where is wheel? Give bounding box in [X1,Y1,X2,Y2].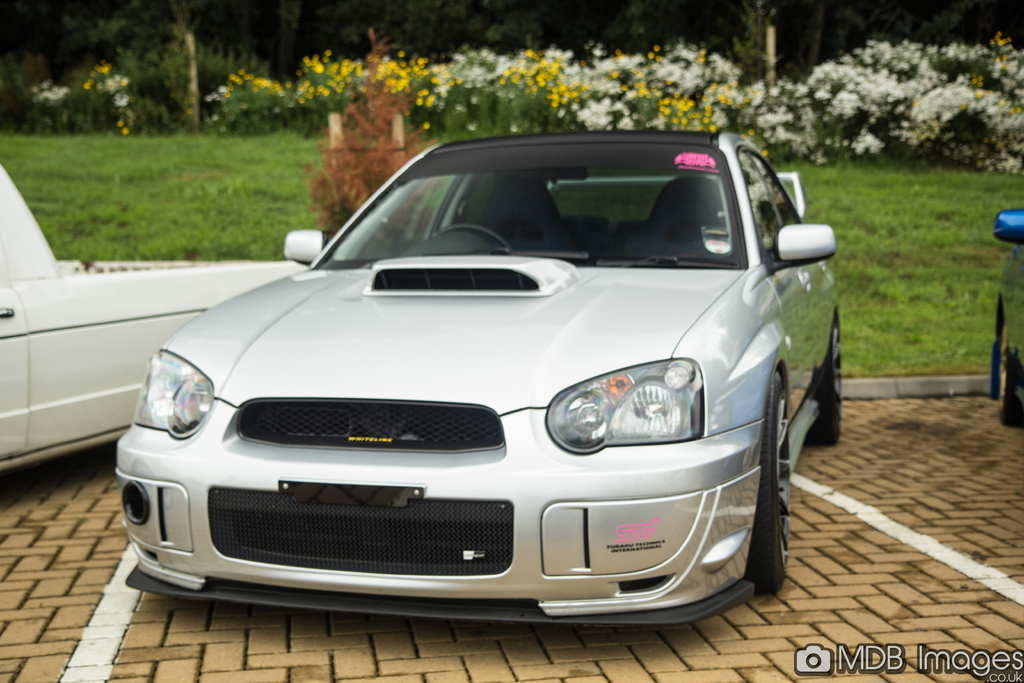
[996,311,1023,432].
